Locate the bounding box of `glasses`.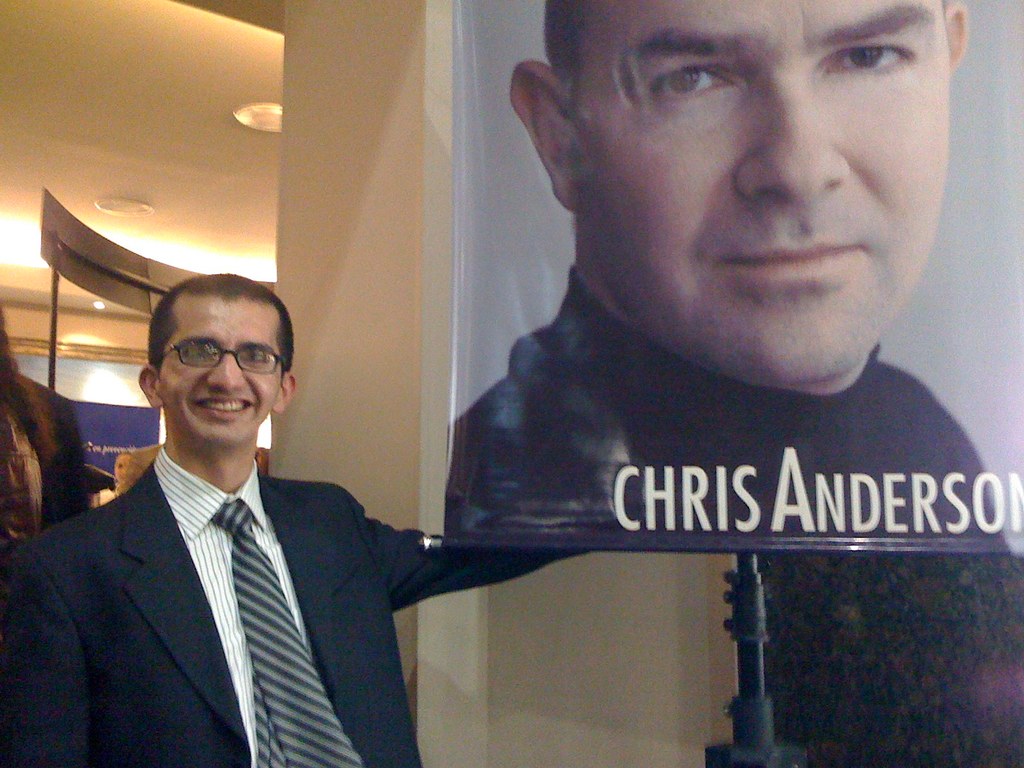
Bounding box: rect(159, 336, 287, 378).
